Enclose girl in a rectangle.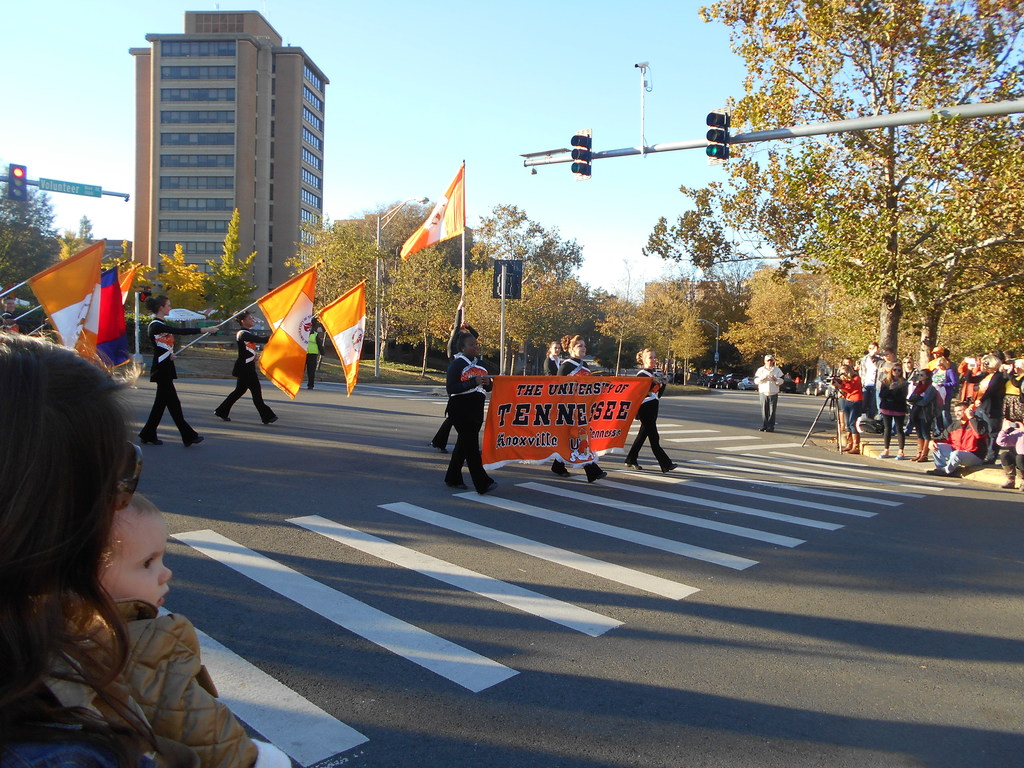
left=880, top=360, right=907, bottom=458.
